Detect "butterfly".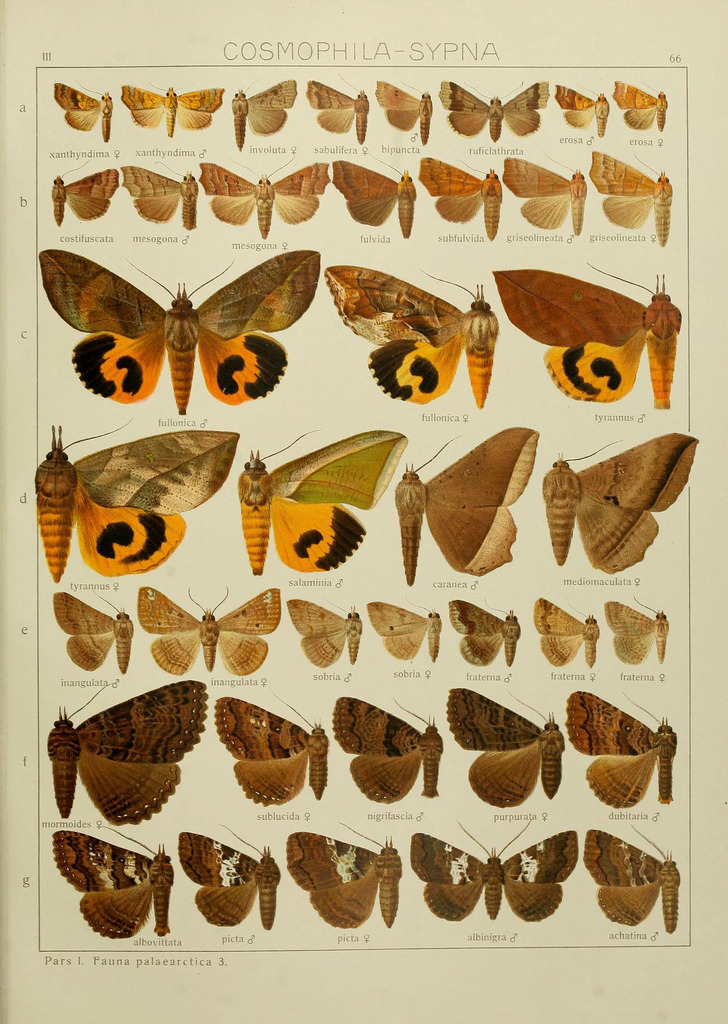
Detected at {"left": 52, "top": 166, "right": 122, "bottom": 223}.
